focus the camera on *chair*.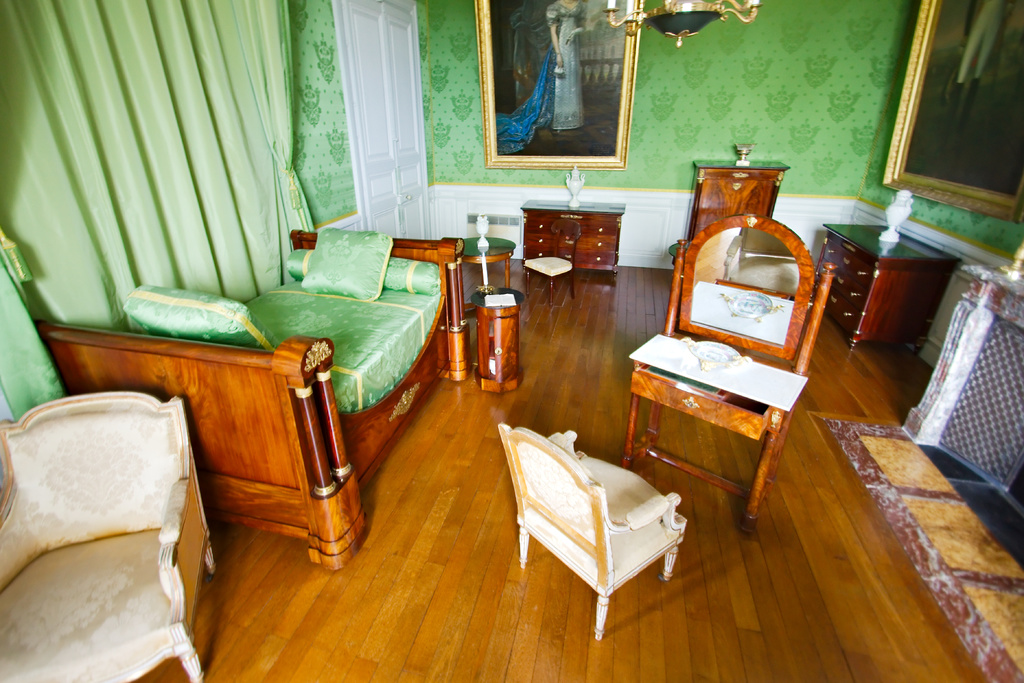
Focus region: [left=0, top=390, right=219, bottom=682].
